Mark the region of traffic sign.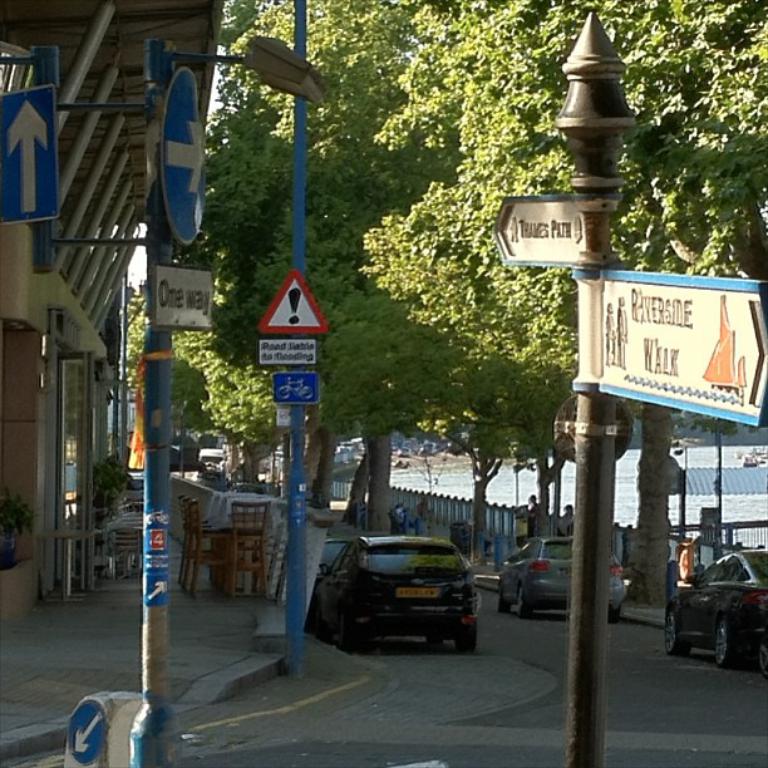
Region: bbox(147, 575, 176, 602).
